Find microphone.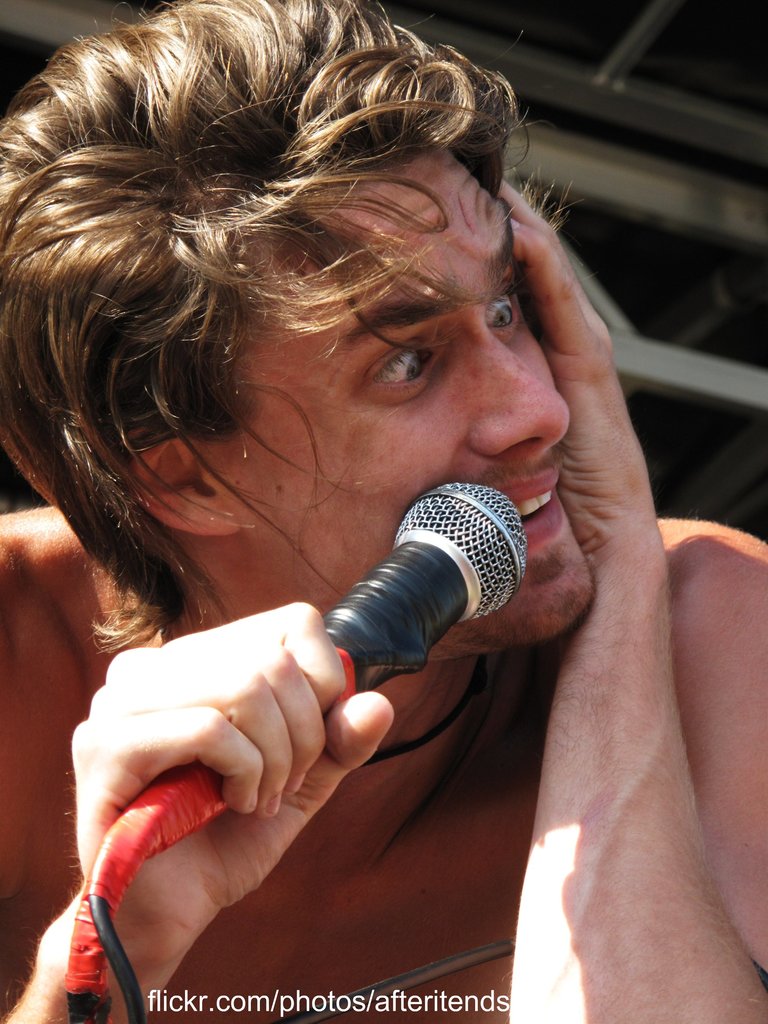
{"left": 304, "top": 467, "right": 537, "bottom": 656}.
